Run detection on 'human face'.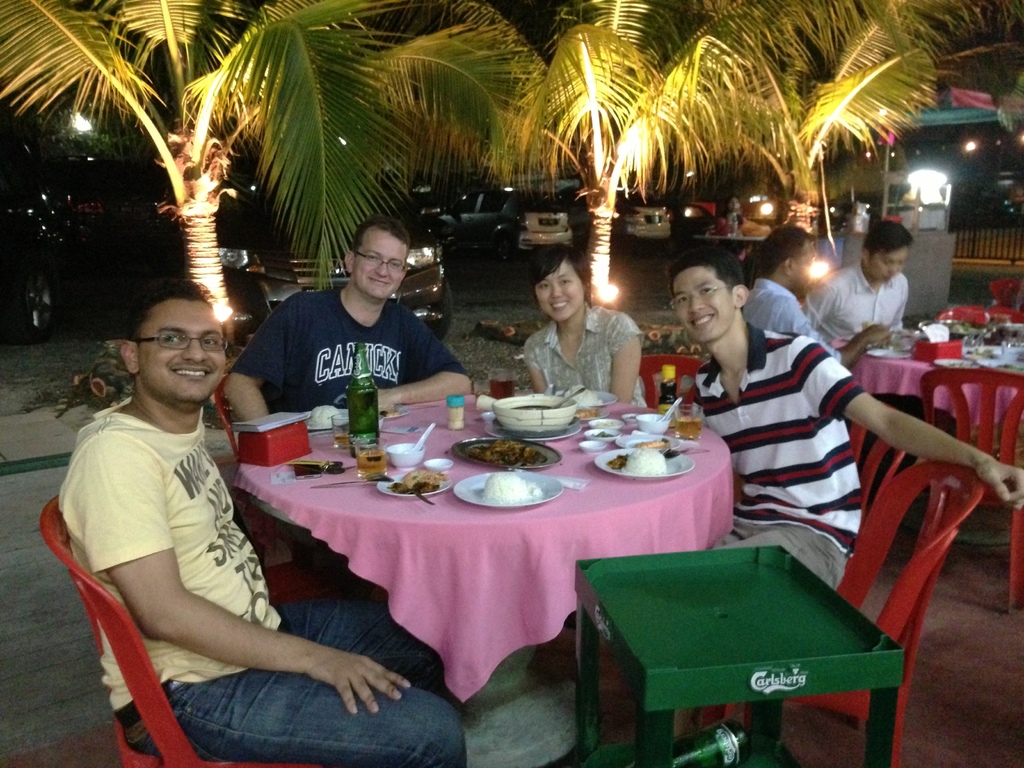
Result: region(353, 225, 410, 298).
